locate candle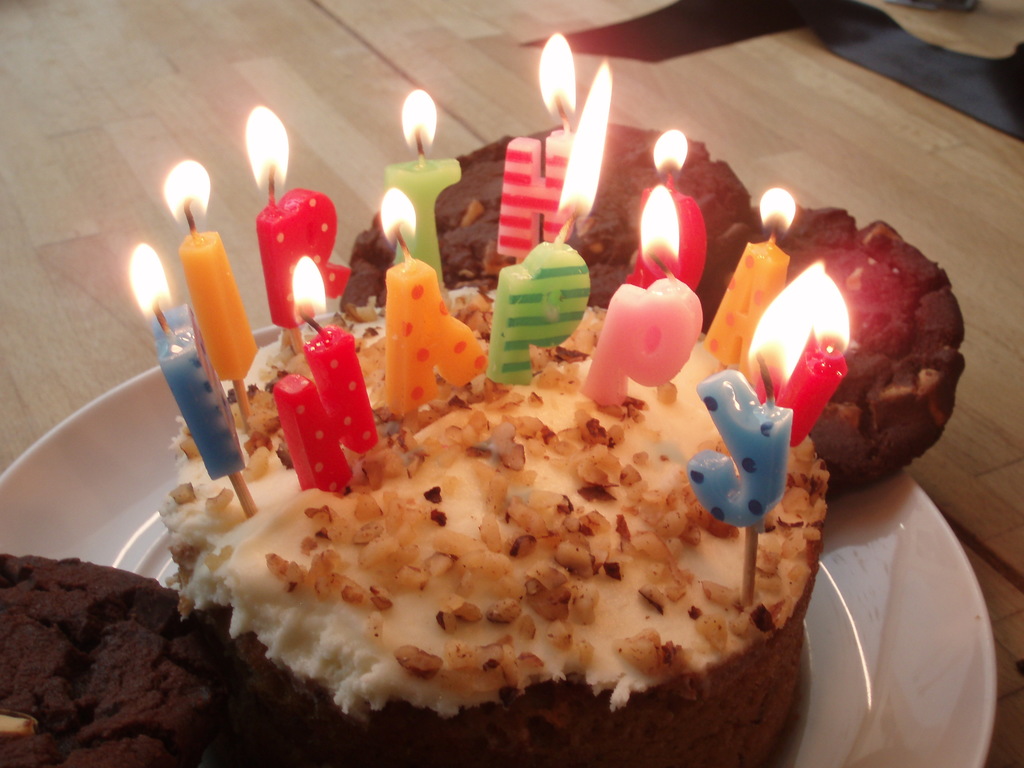
l=497, t=27, r=575, b=259
